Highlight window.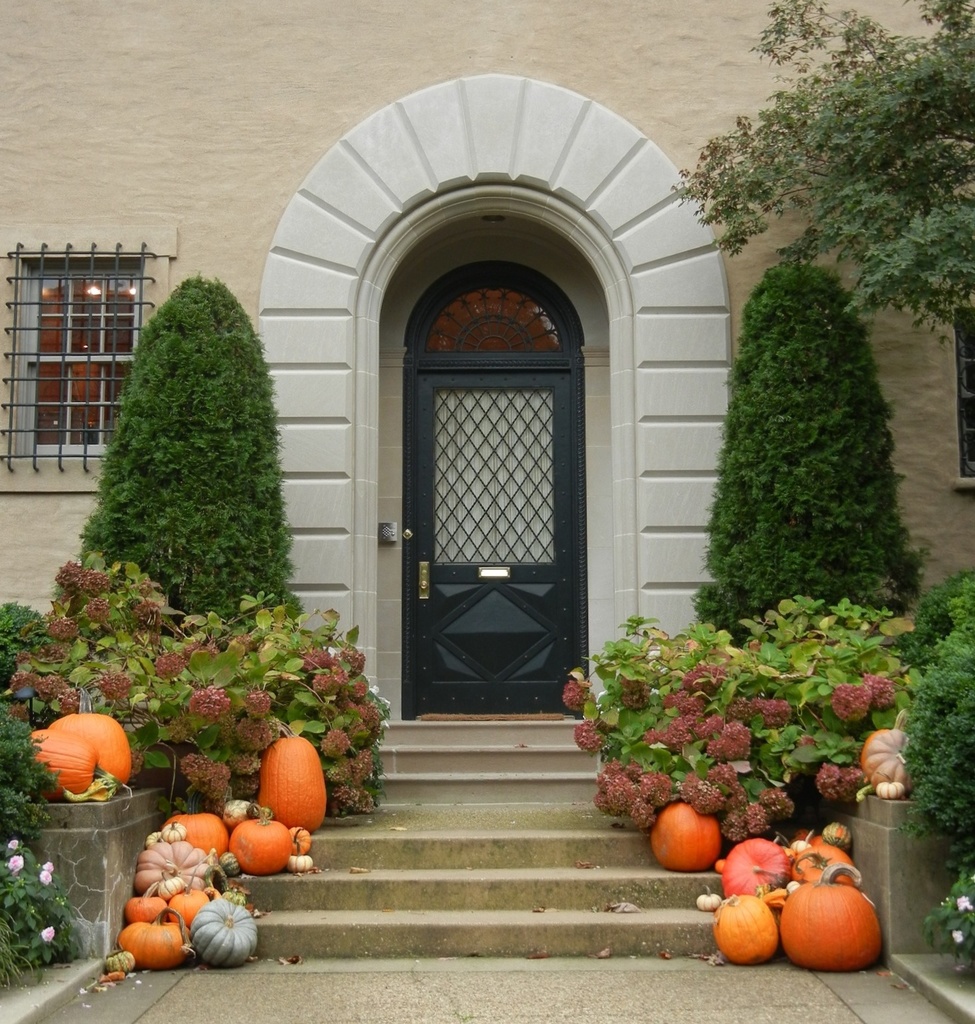
Highlighted region: 956/291/974/487.
